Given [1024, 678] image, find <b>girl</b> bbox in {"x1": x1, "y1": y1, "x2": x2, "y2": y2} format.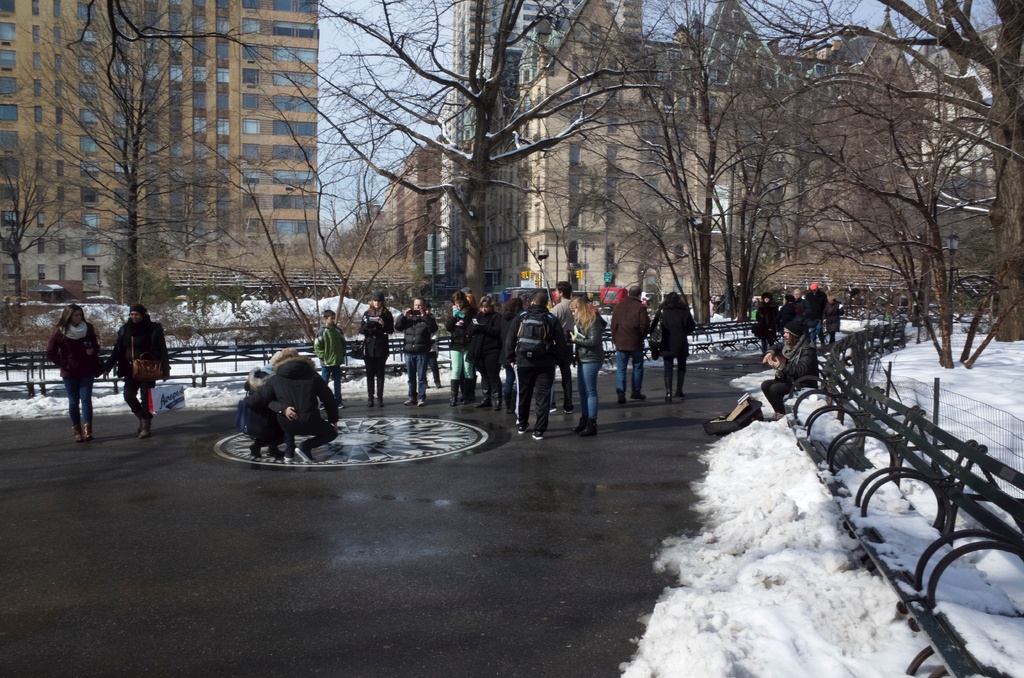
{"x1": 499, "y1": 298, "x2": 524, "y2": 414}.
